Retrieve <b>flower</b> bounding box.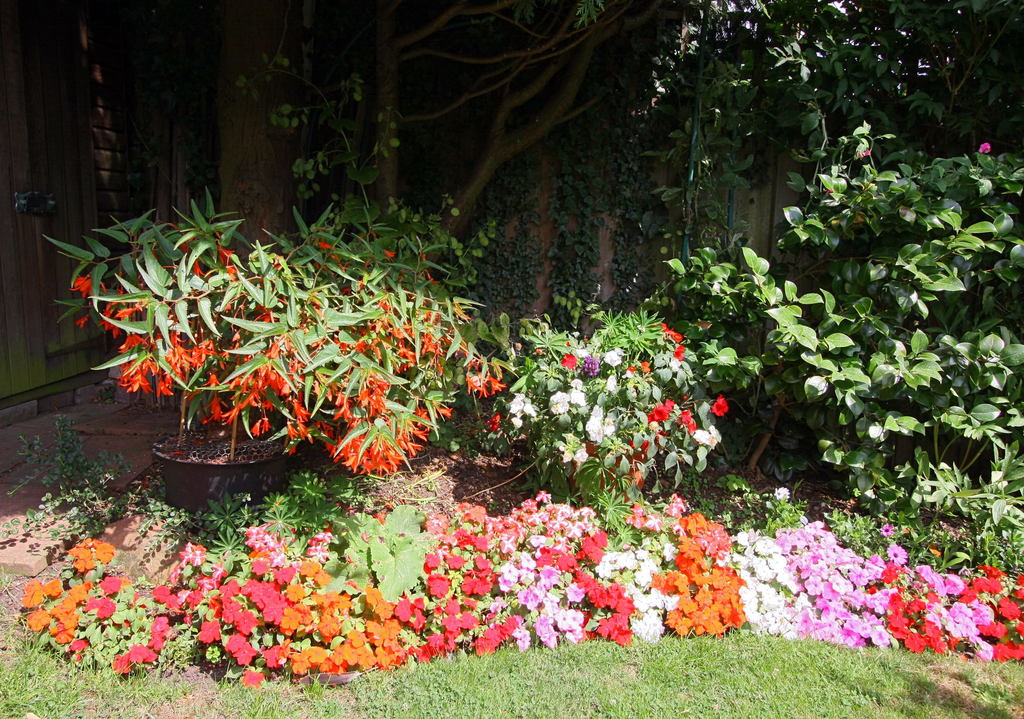
Bounding box: [left=572, top=344, right=595, bottom=358].
